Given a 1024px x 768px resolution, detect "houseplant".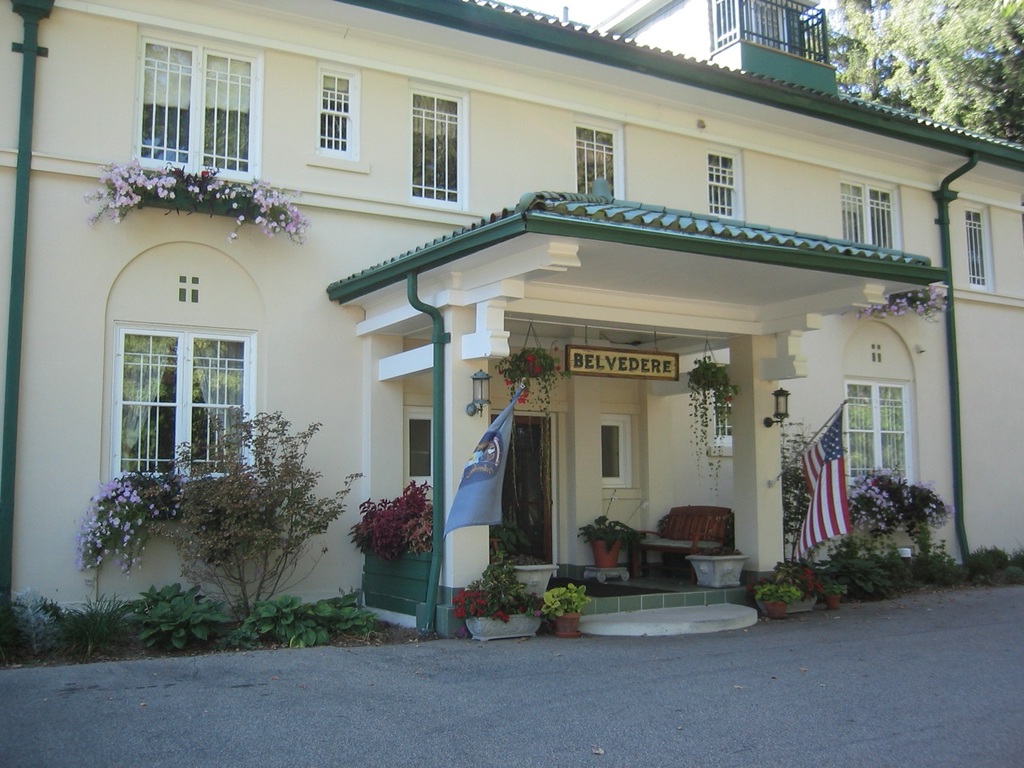
bbox(686, 354, 742, 492).
